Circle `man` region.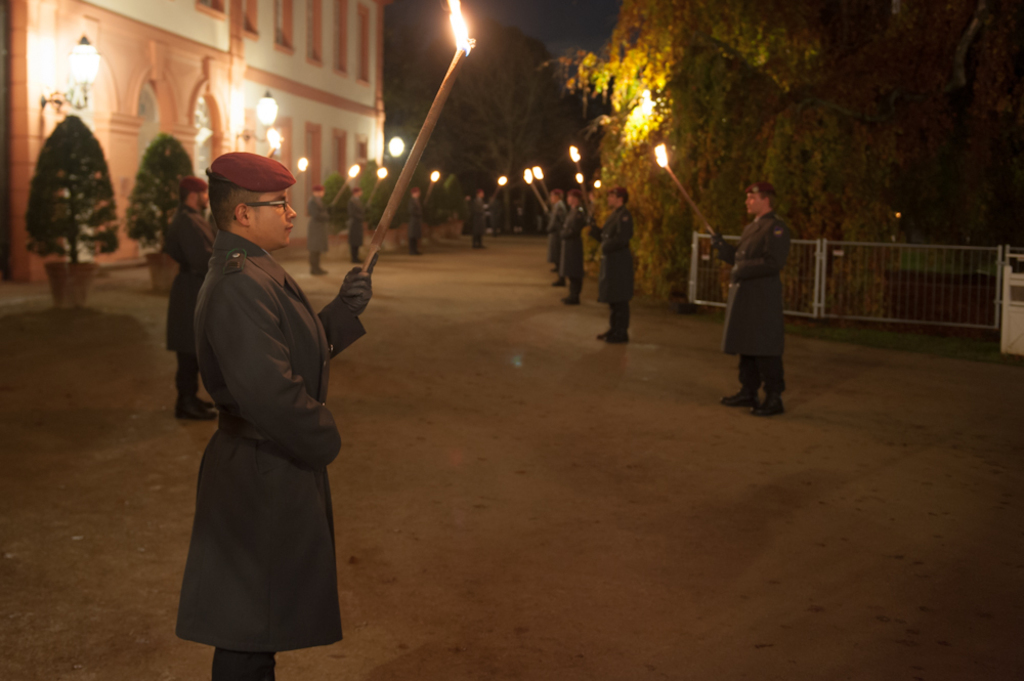
Region: [308,185,334,279].
